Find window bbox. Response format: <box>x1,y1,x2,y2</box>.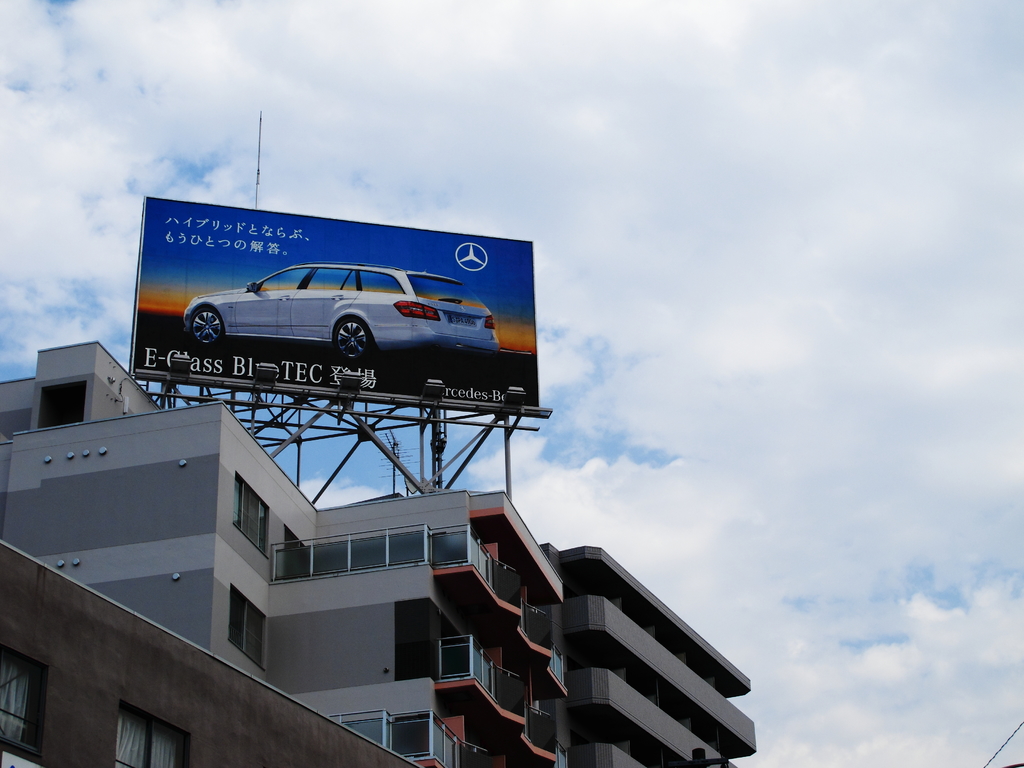
<box>226,583,266,673</box>.
